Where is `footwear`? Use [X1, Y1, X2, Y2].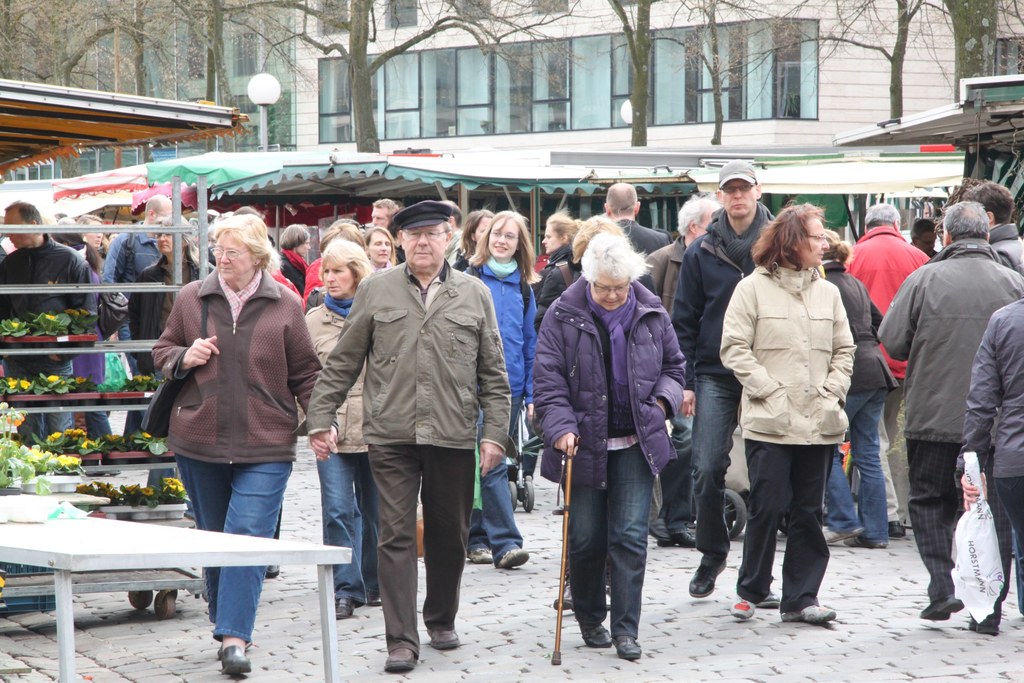
[916, 587, 963, 624].
